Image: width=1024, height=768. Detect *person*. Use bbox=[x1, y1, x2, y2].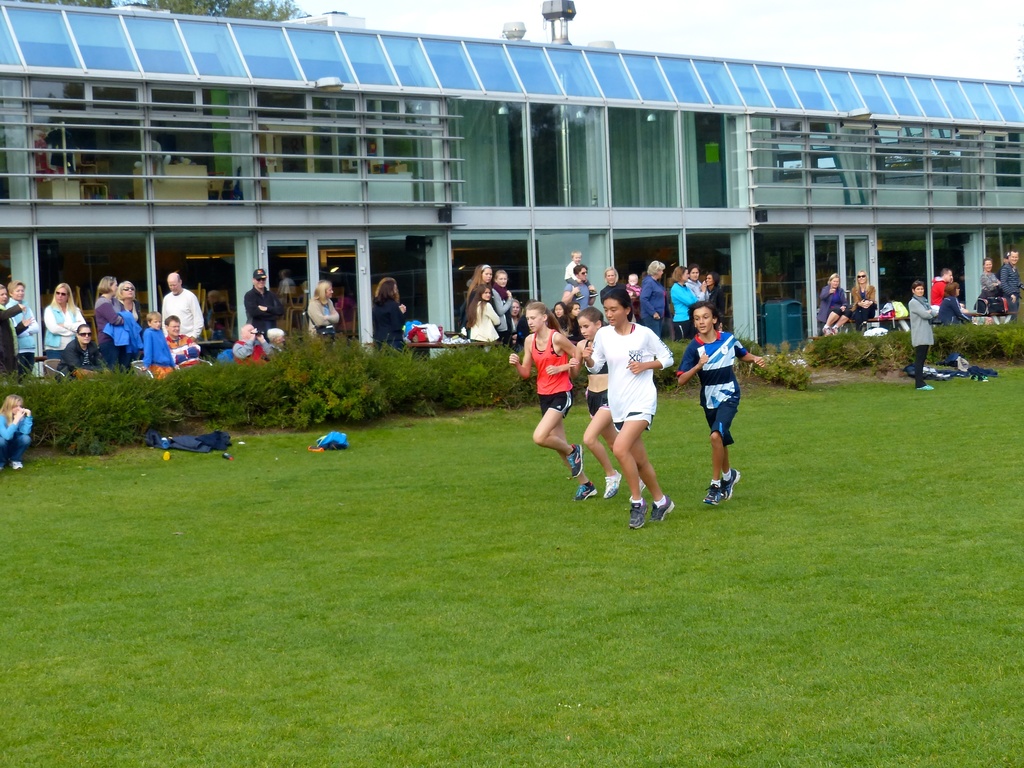
bbox=[468, 265, 509, 338].
